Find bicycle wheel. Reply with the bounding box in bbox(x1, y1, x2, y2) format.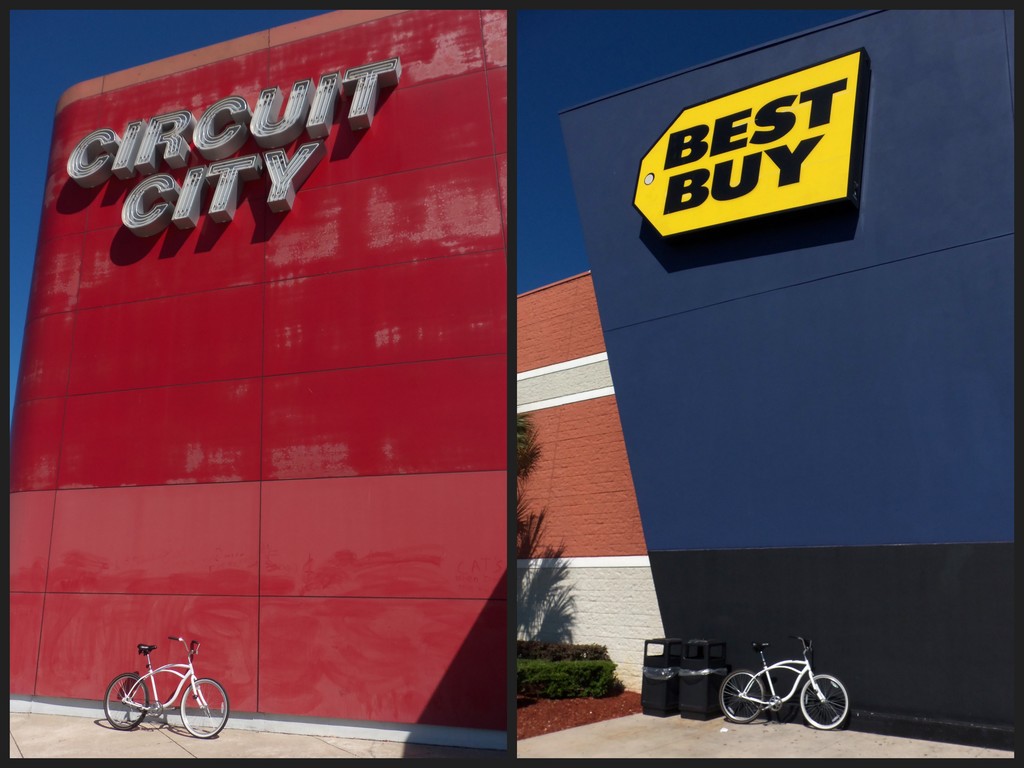
bbox(102, 672, 149, 732).
